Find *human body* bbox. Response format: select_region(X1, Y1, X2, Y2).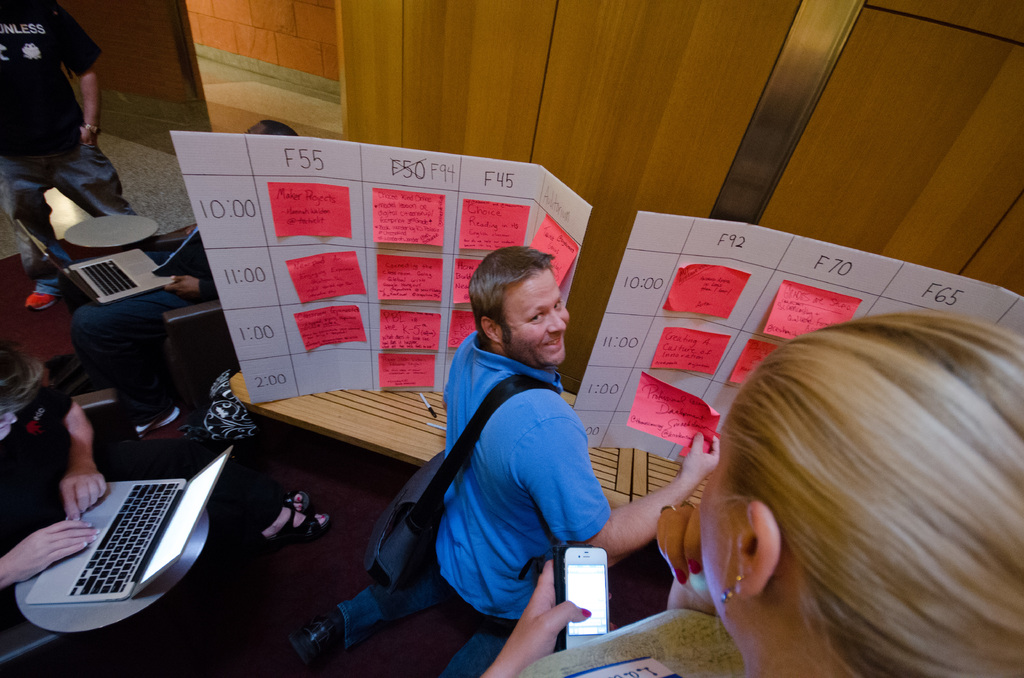
select_region(414, 246, 719, 677).
